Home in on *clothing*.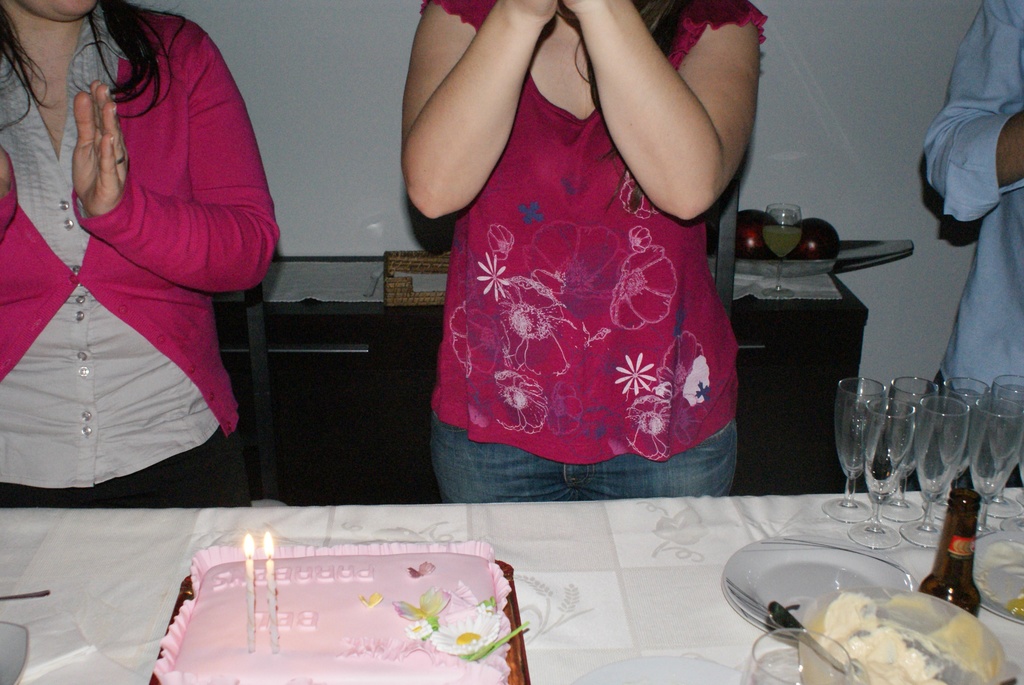
Homed in at locate(0, 0, 289, 516).
